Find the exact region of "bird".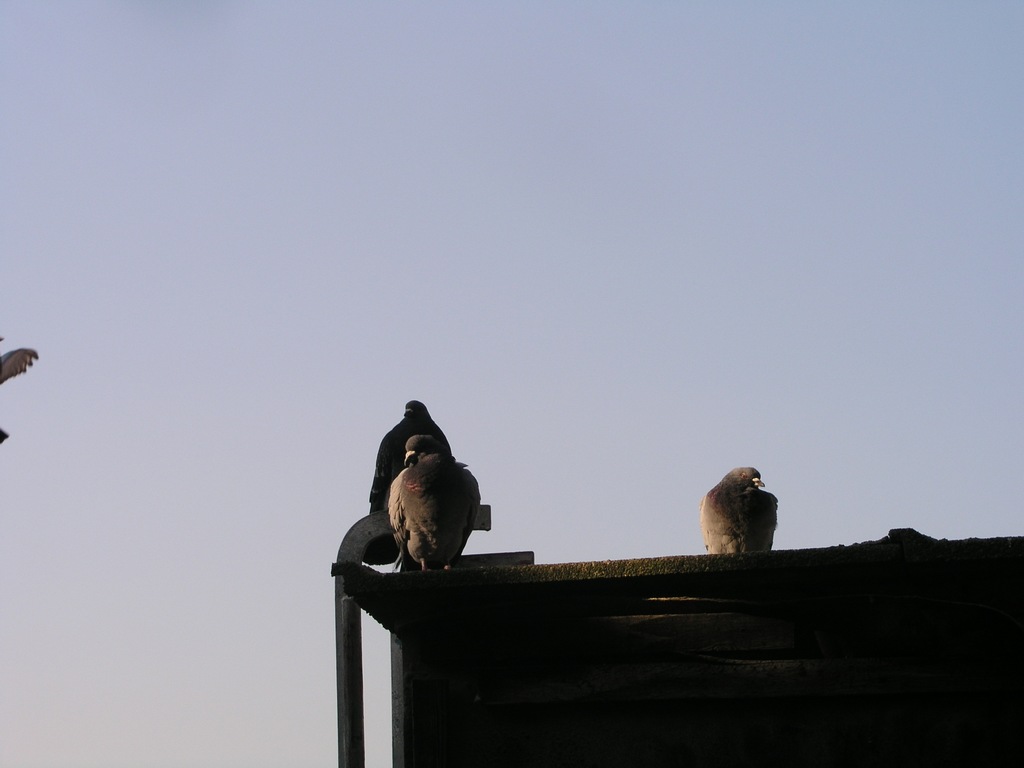
Exact region: locate(374, 394, 456, 513).
